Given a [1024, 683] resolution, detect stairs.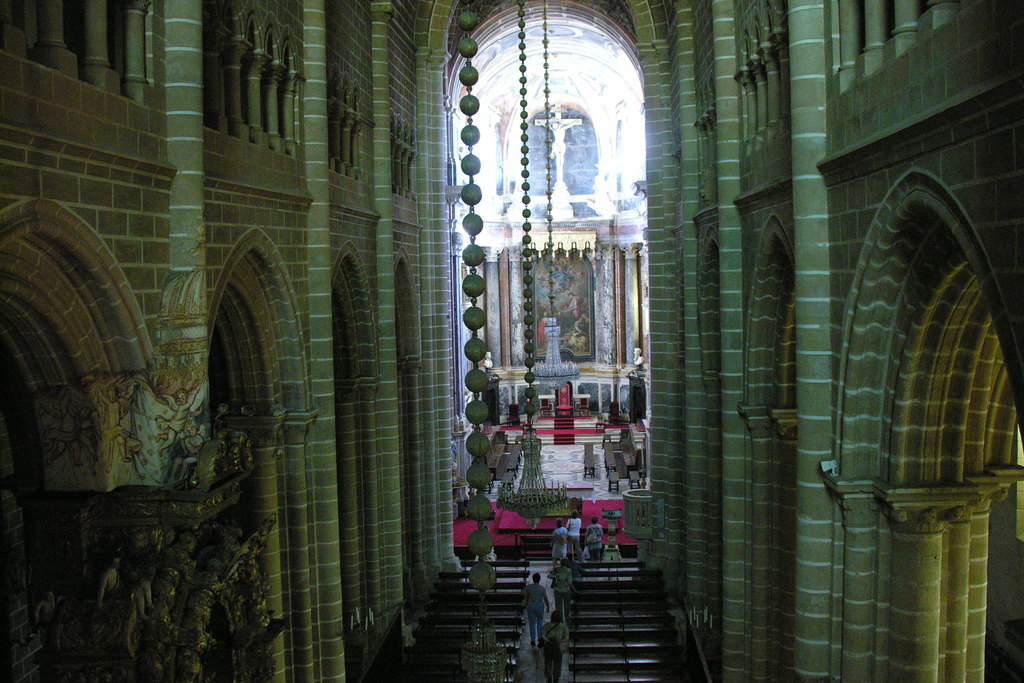
[left=556, top=558, right=691, bottom=682].
